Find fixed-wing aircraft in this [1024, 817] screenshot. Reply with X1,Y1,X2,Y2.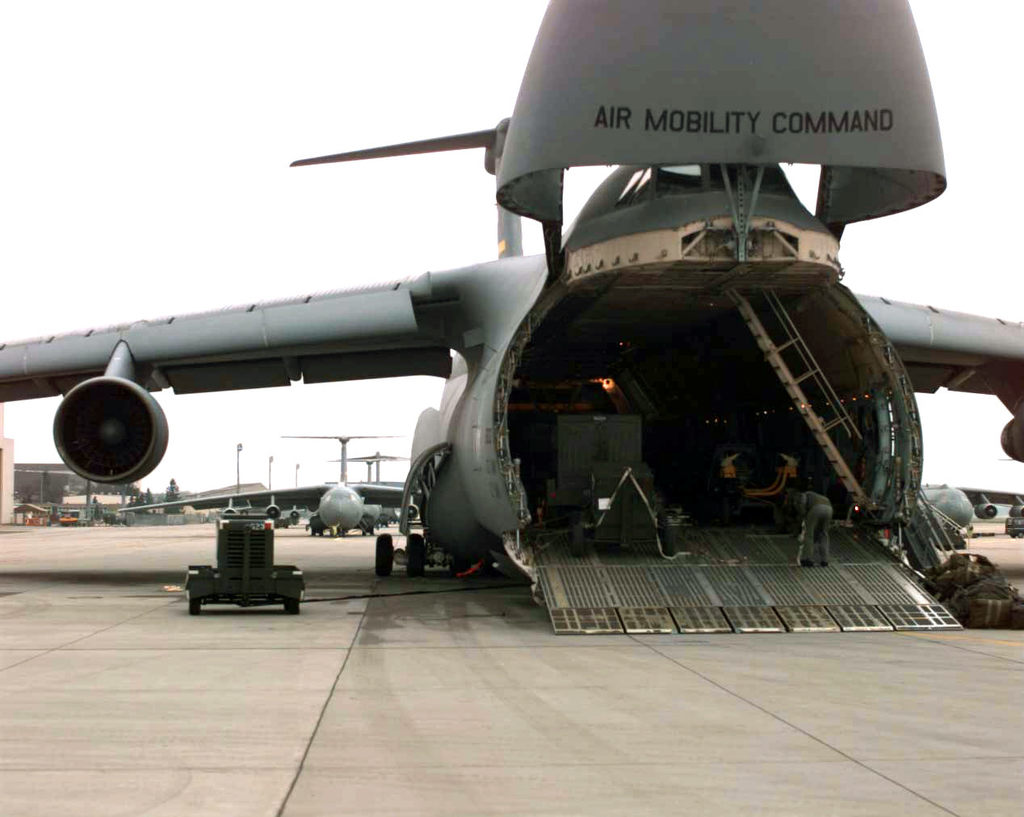
120,425,417,533.
